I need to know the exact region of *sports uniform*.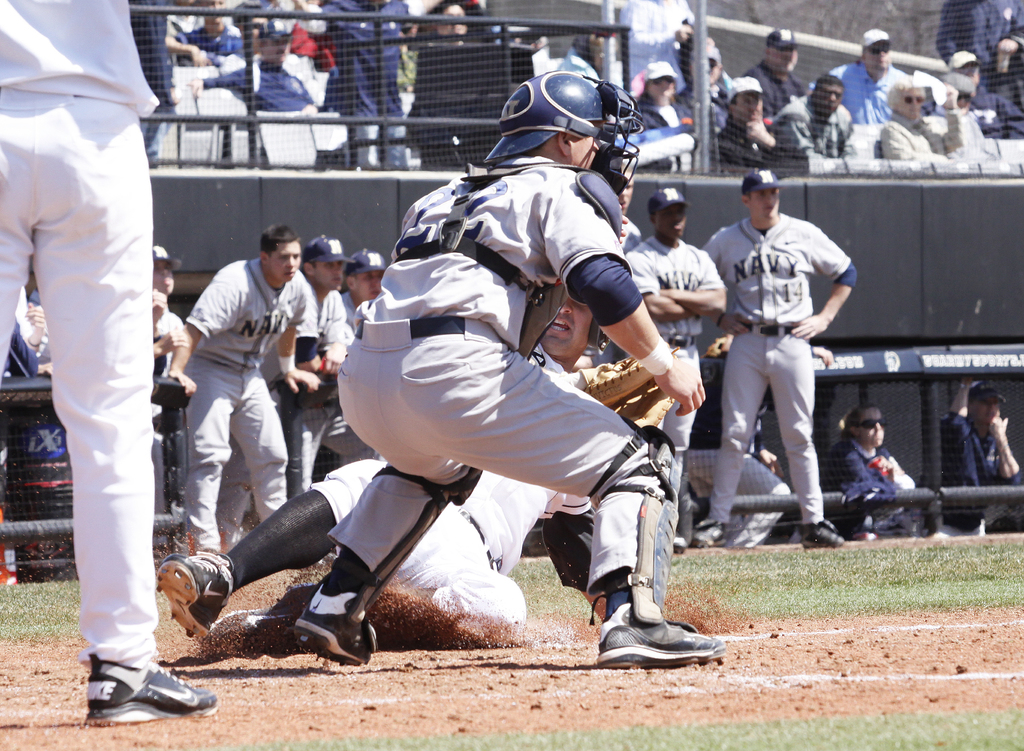
Region: pyautogui.locateOnScreen(219, 235, 346, 551).
